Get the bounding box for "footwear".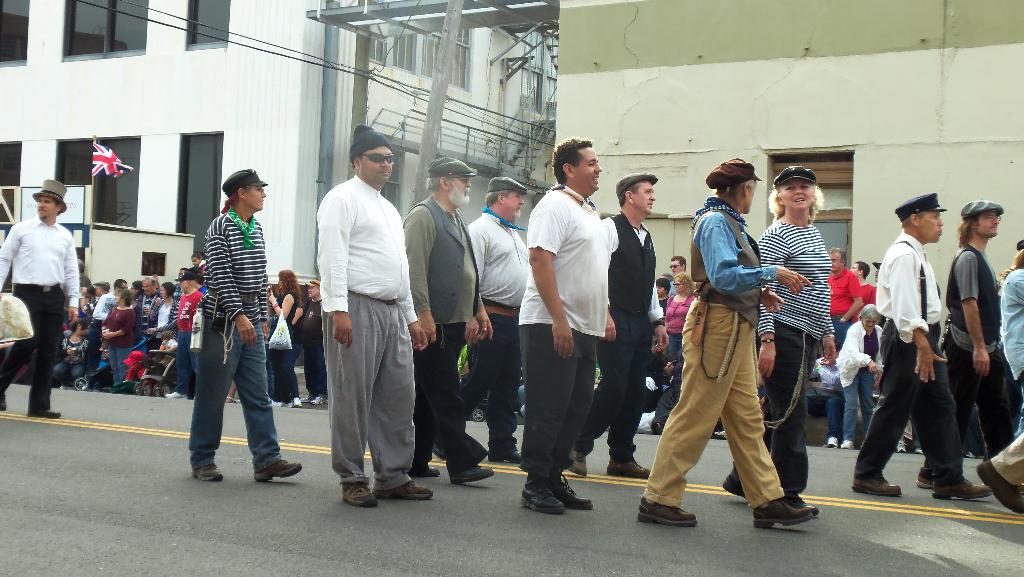
x1=568 y1=451 x2=586 y2=473.
